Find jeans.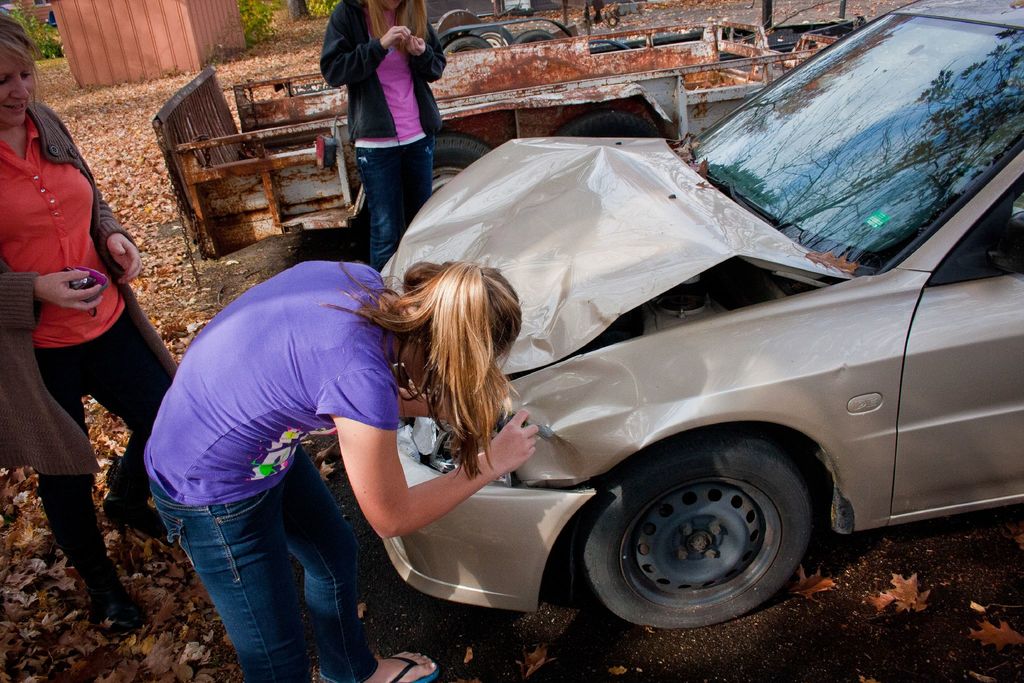
{"left": 355, "top": 145, "right": 424, "bottom": 259}.
